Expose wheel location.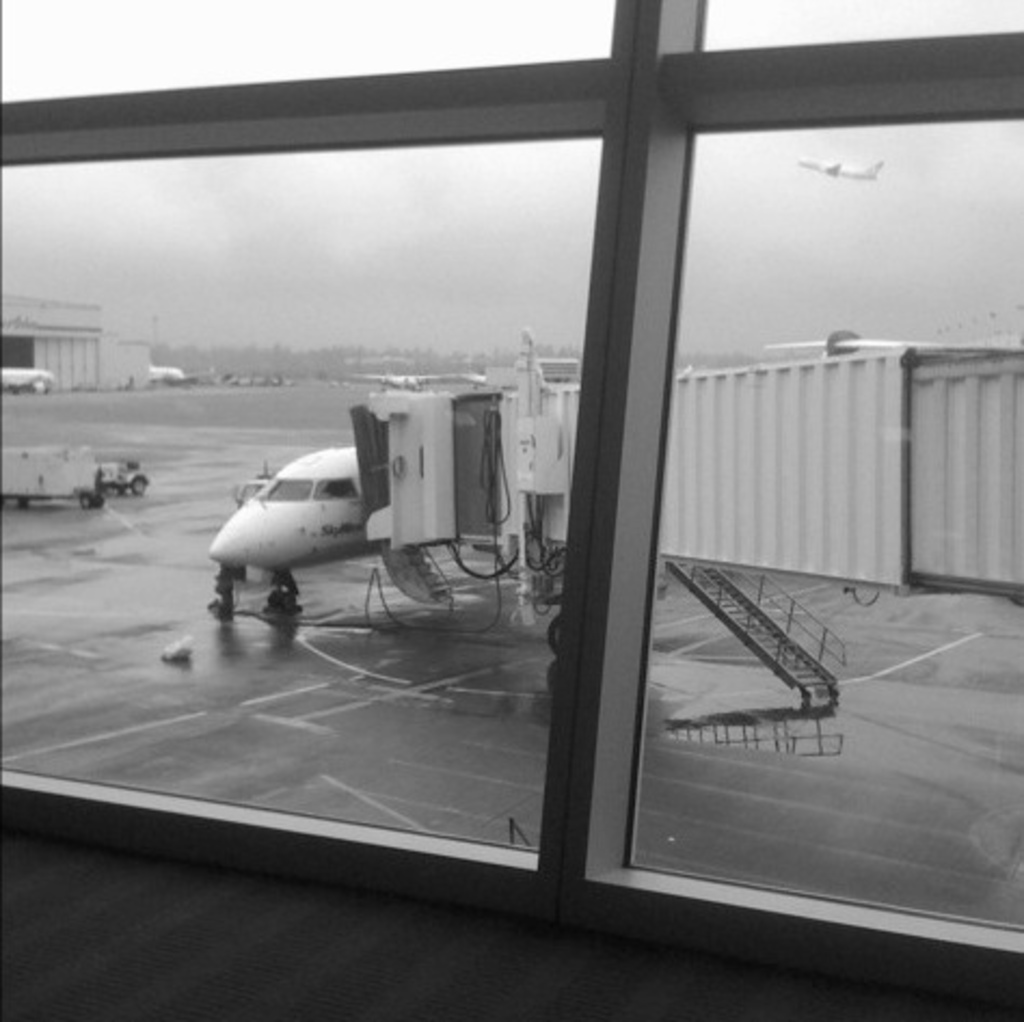
Exposed at {"left": 136, "top": 478, "right": 151, "bottom": 497}.
